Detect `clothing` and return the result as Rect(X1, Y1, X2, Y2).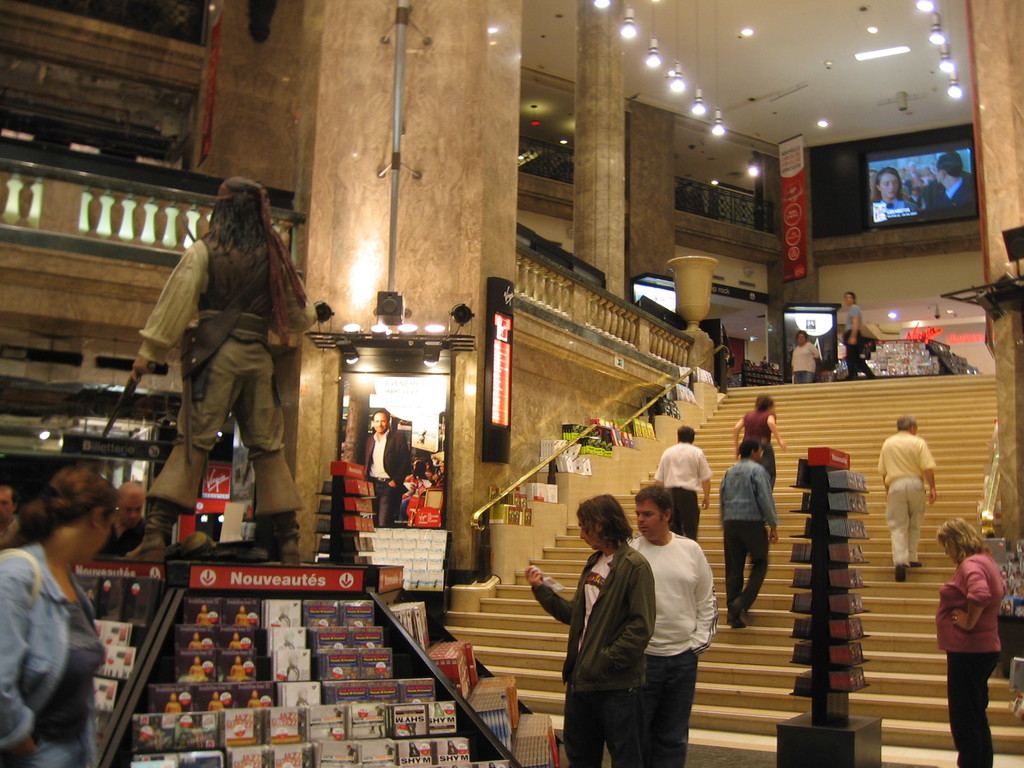
Rect(650, 445, 707, 542).
